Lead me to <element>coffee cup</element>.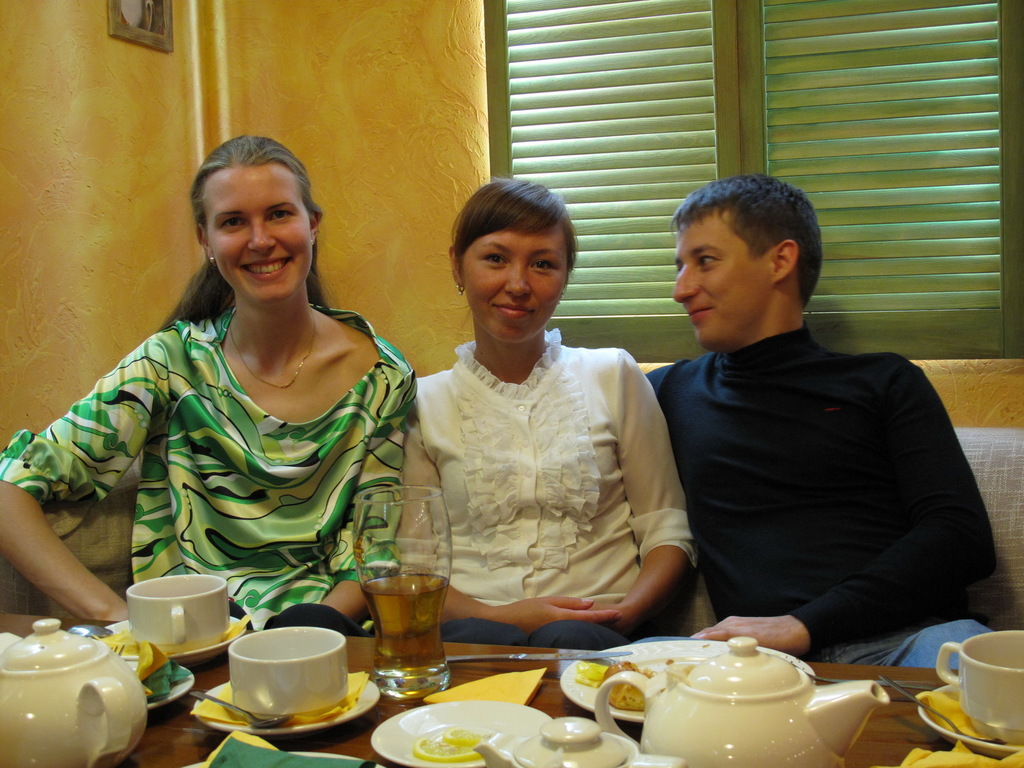
Lead to Rect(226, 627, 346, 721).
